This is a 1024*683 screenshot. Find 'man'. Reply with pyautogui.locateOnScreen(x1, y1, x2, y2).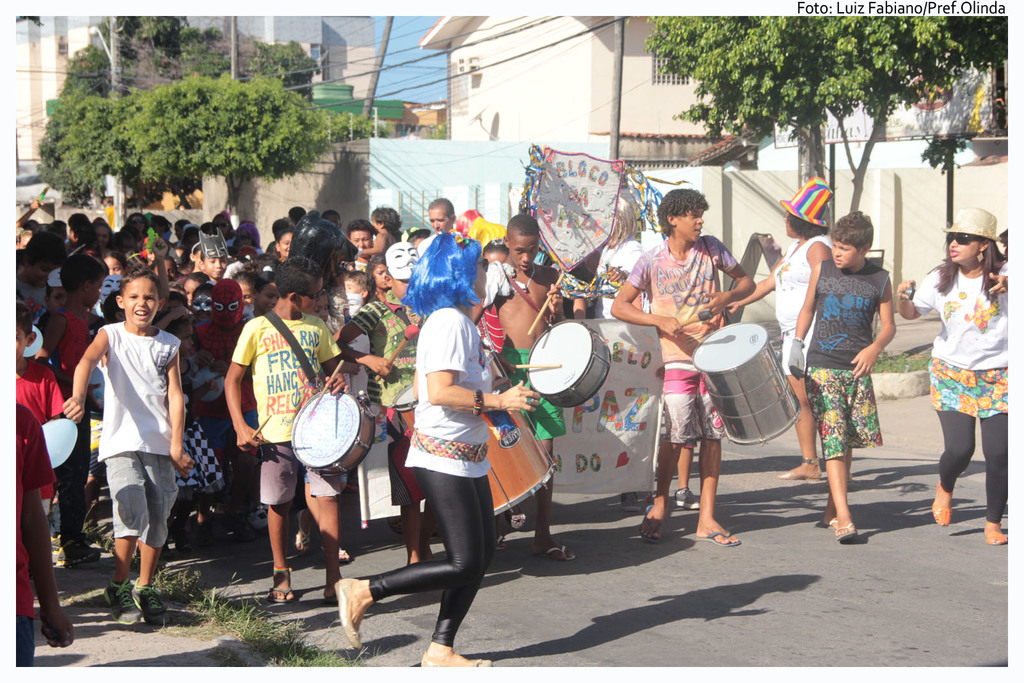
pyautogui.locateOnScreen(419, 200, 456, 256).
